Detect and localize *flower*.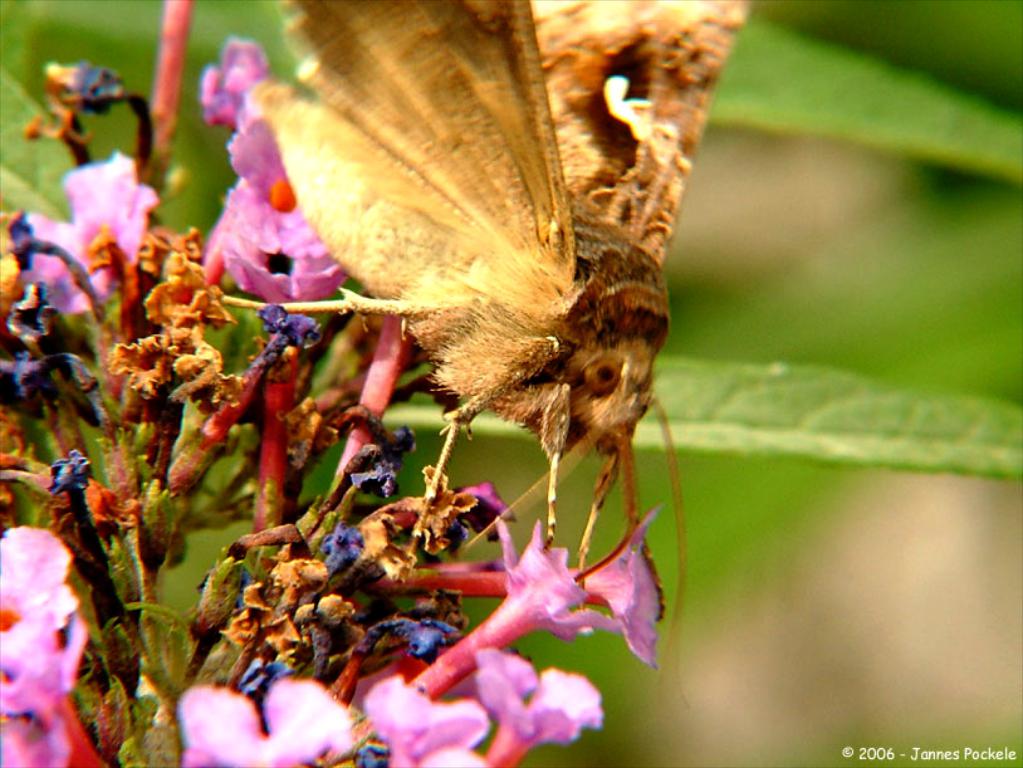
Localized at (left=0, top=651, right=117, bottom=767).
